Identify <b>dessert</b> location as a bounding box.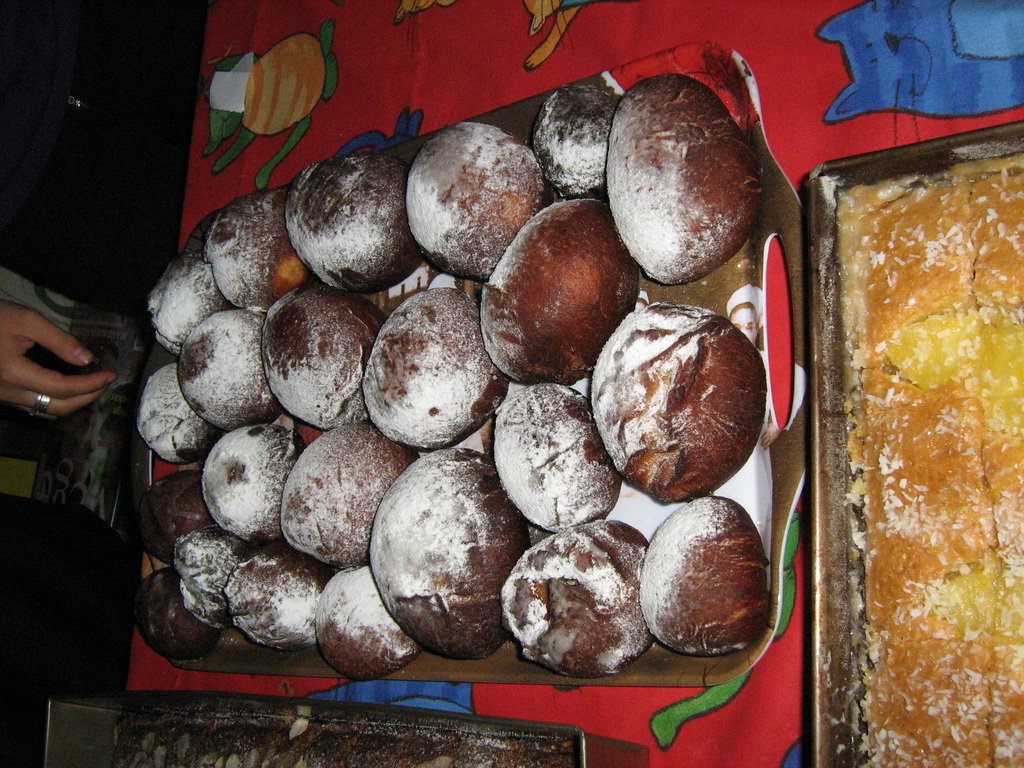
{"x1": 188, "y1": 538, "x2": 248, "y2": 622}.
